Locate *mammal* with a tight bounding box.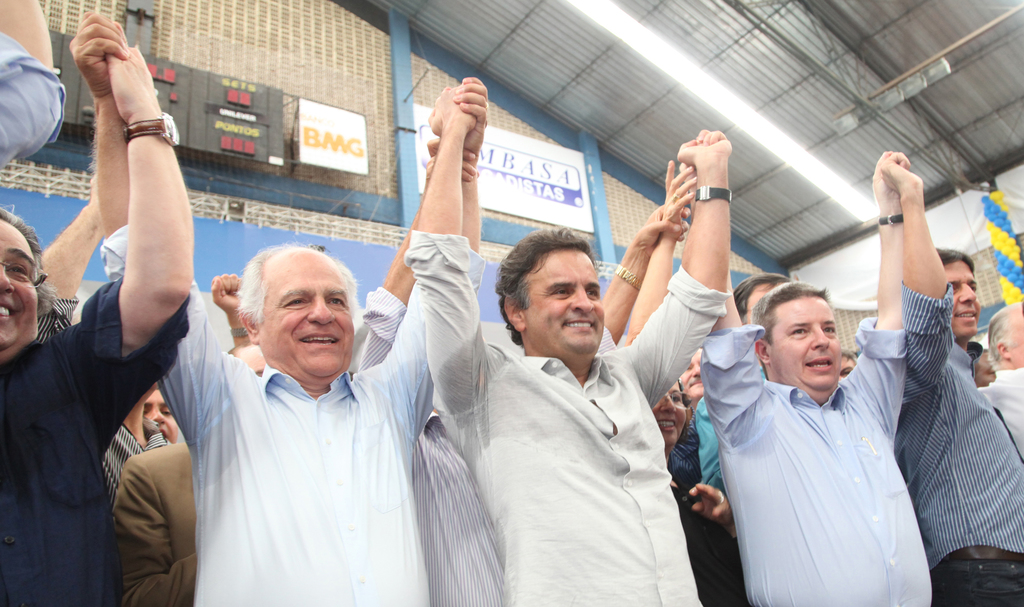
box=[977, 297, 1023, 455].
